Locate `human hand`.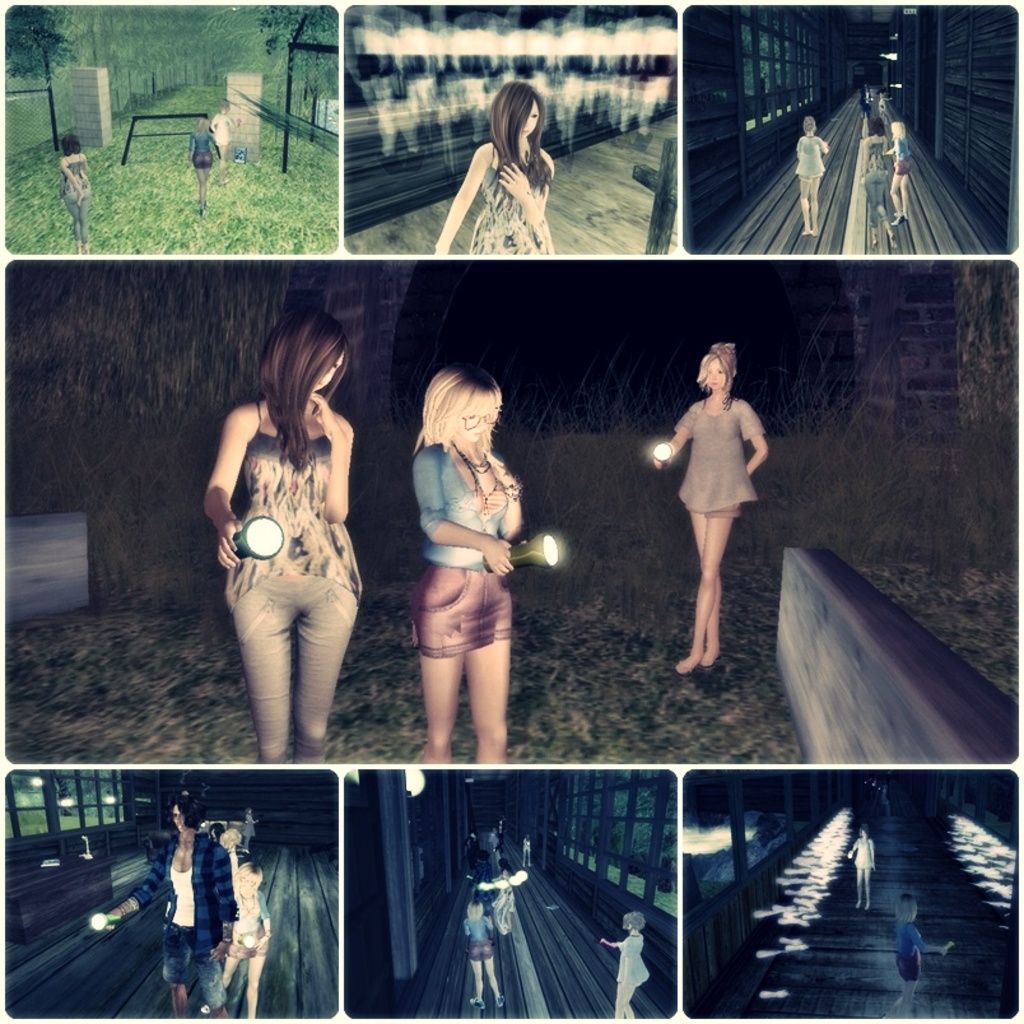
Bounding box: 176,154,192,163.
